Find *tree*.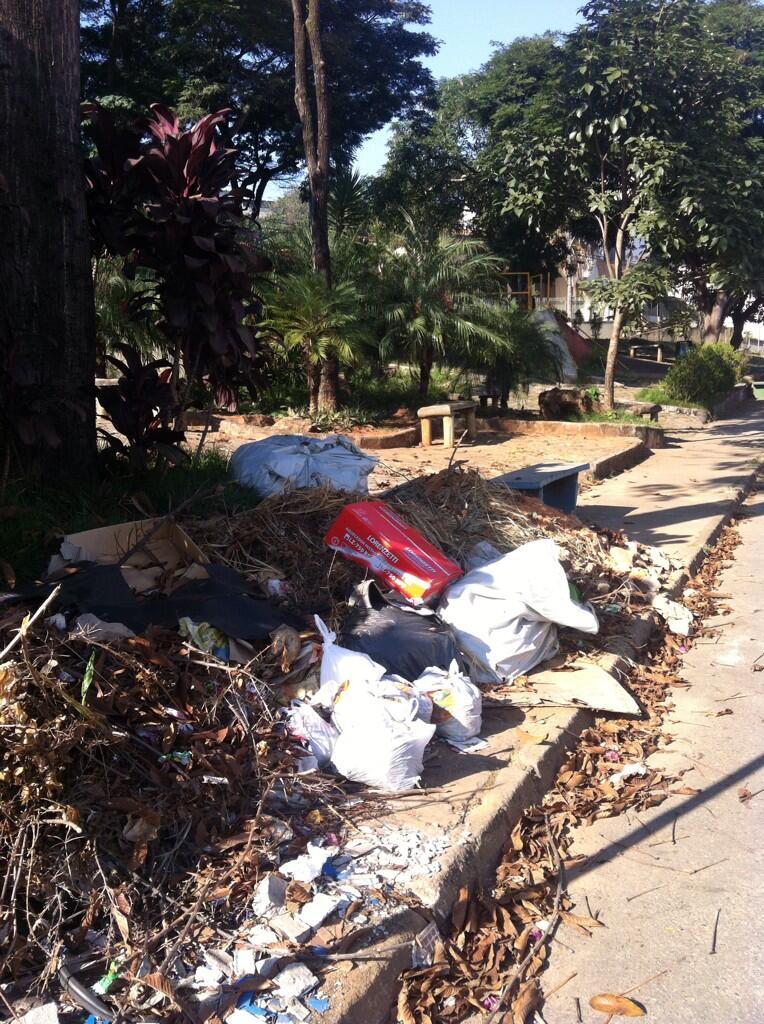
pyautogui.locateOnScreen(454, 31, 598, 309).
